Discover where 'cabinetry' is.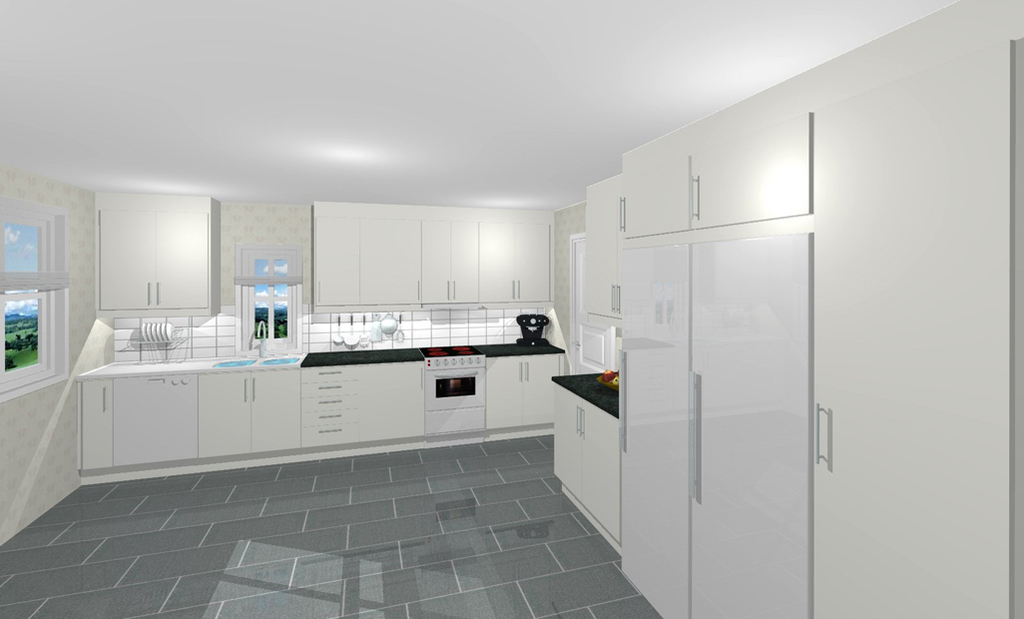
Discovered at <bbox>90, 378, 119, 471</bbox>.
